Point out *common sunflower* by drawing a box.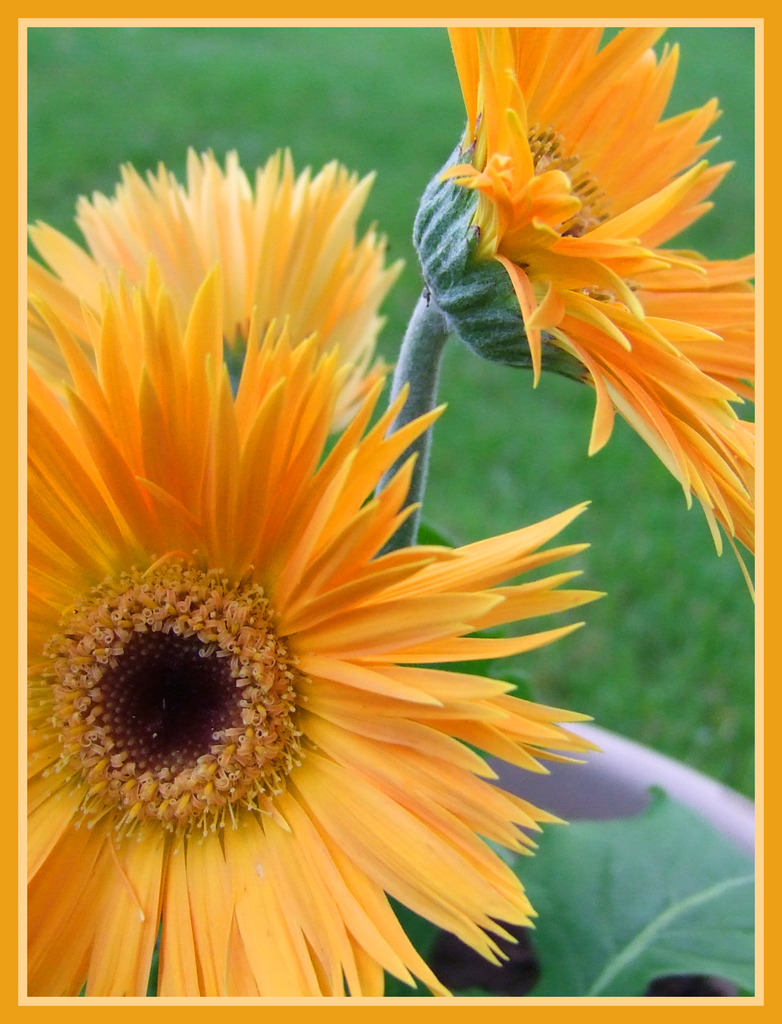
region(0, 188, 657, 1005).
